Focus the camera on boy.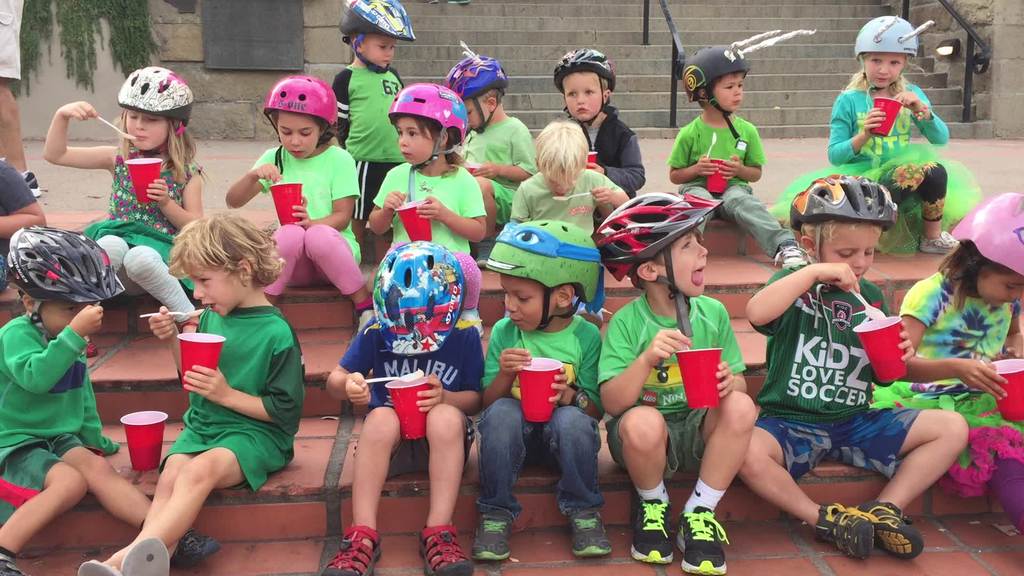
Focus region: [0, 227, 224, 575].
